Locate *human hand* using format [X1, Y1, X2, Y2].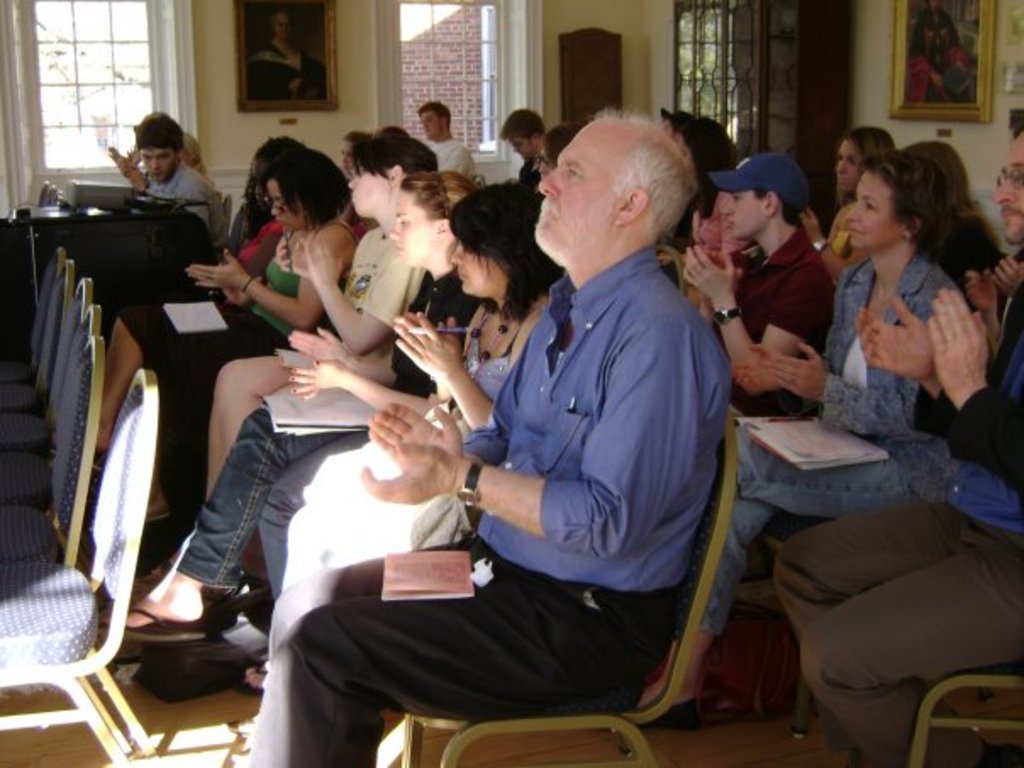
[183, 249, 249, 290].
